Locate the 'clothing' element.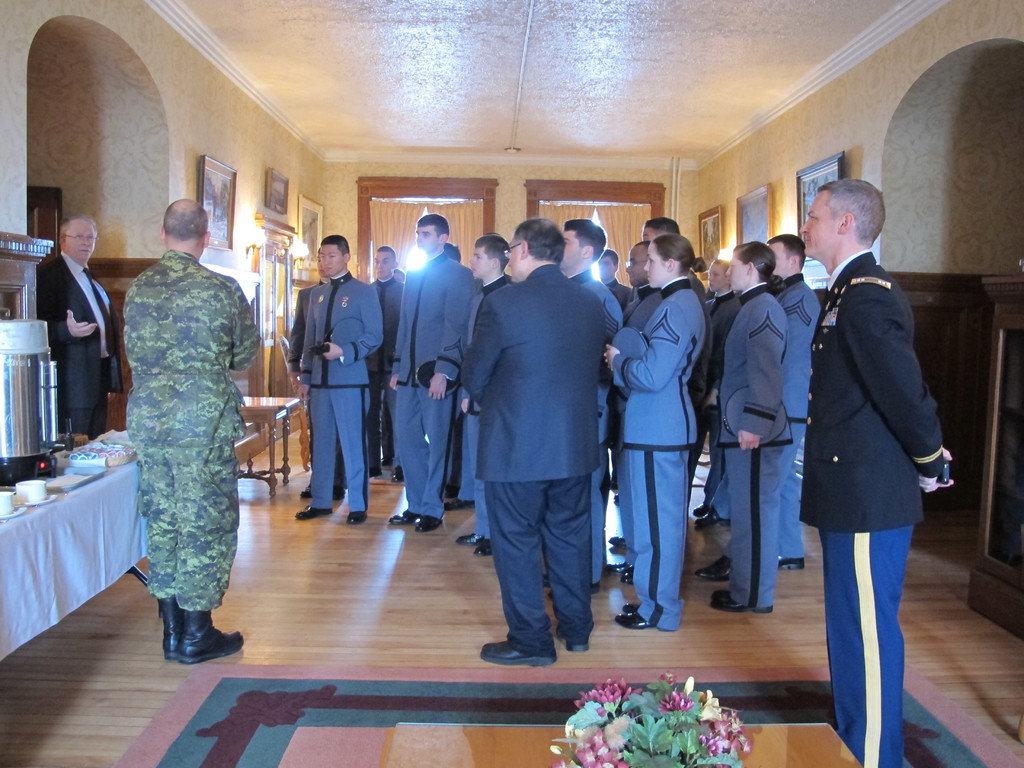
Element bbox: x1=371, y1=280, x2=413, y2=463.
